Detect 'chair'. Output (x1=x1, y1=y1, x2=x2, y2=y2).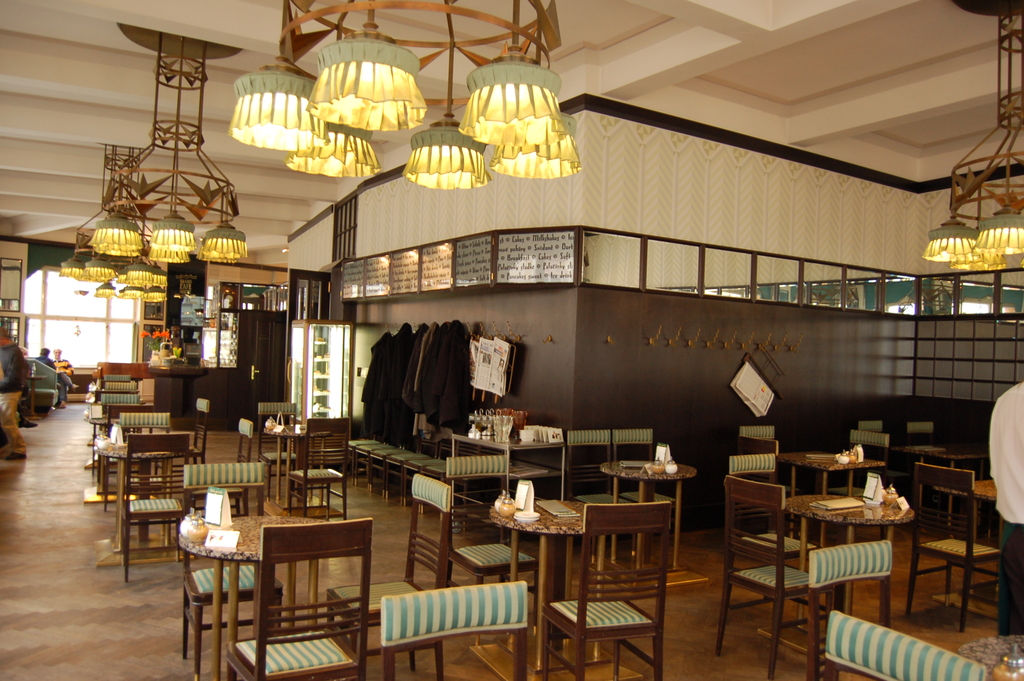
(x1=97, y1=395, x2=145, y2=468).
